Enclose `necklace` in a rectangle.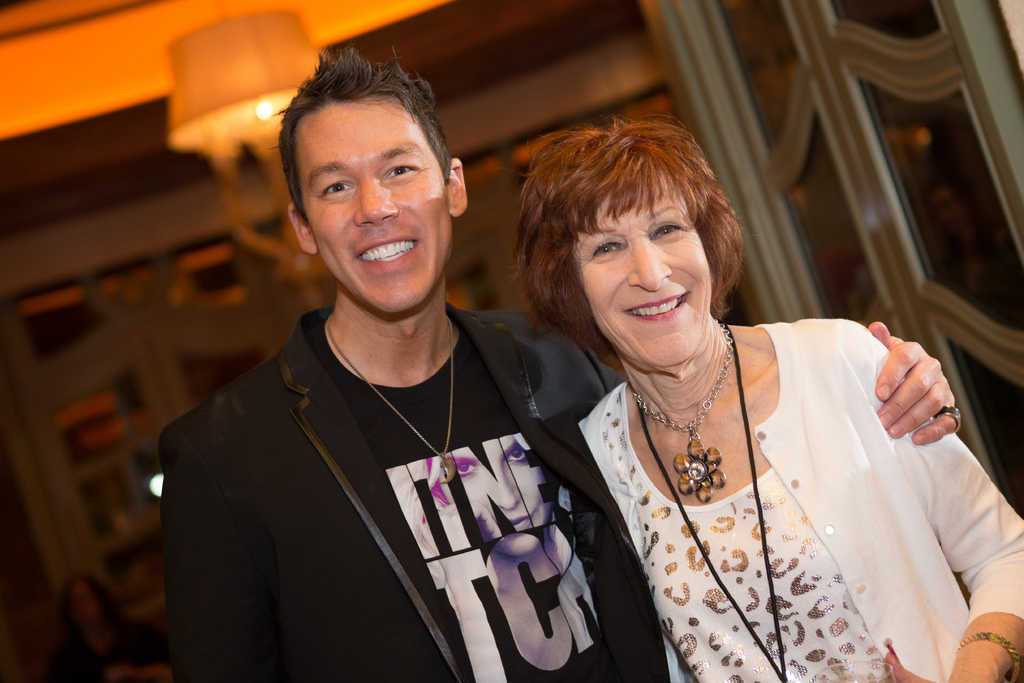
{"x1": 638, "y1": 315, "x2": 785, "y2": 682}.
